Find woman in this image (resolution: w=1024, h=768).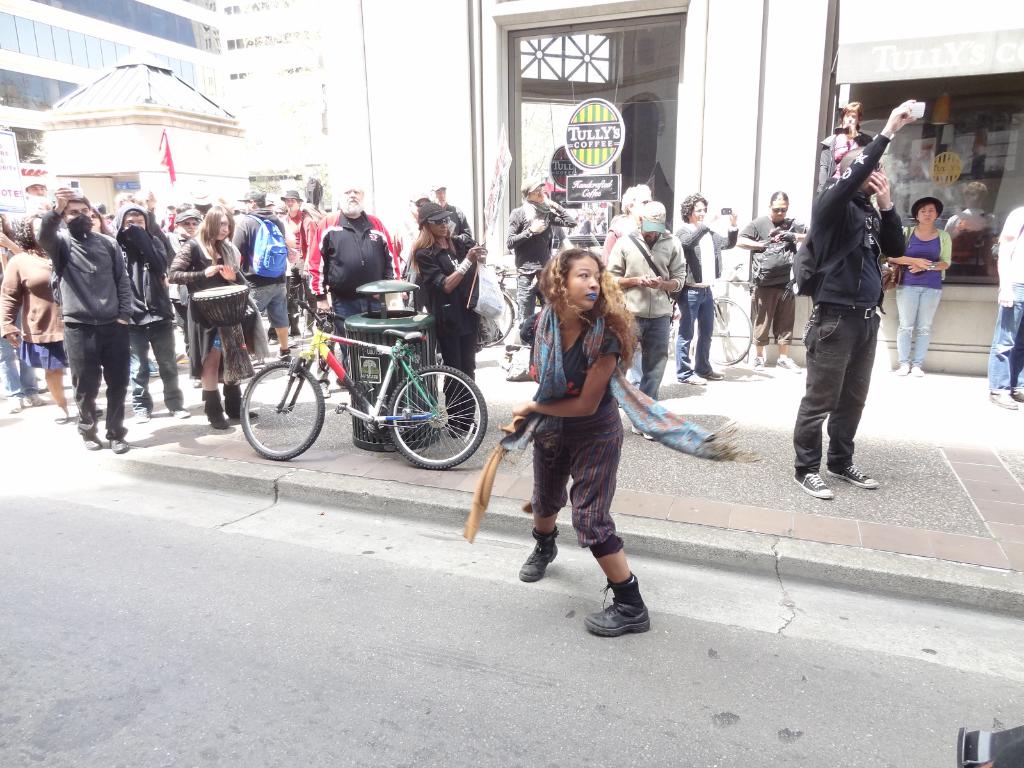
bbox=(671, 195, 739, 387).
